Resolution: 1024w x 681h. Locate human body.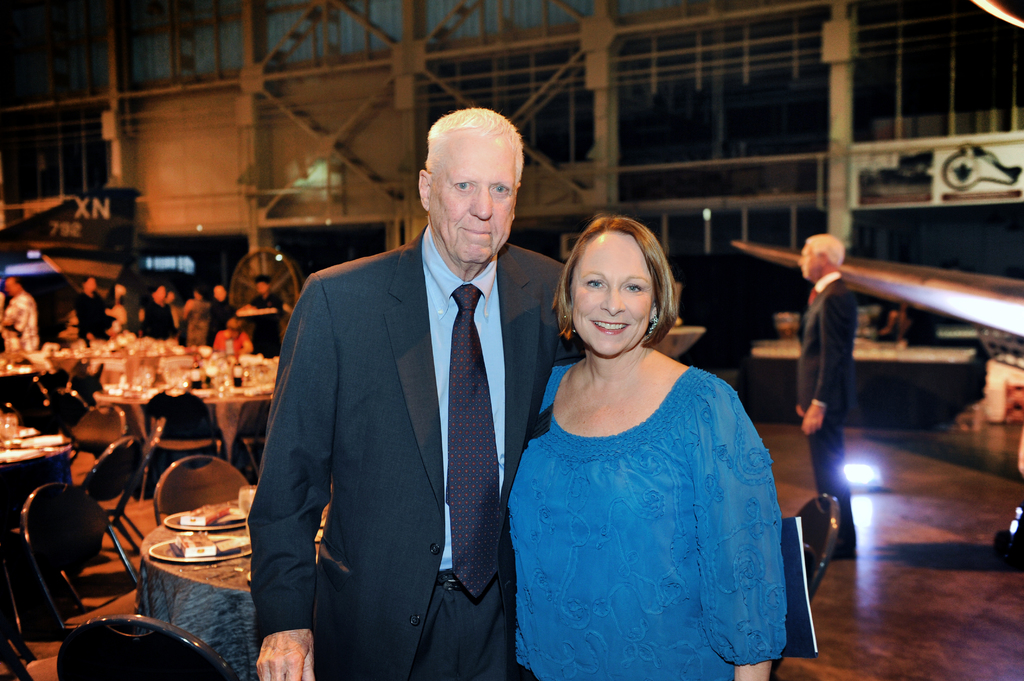
detection(211, 327, 252, 352).
